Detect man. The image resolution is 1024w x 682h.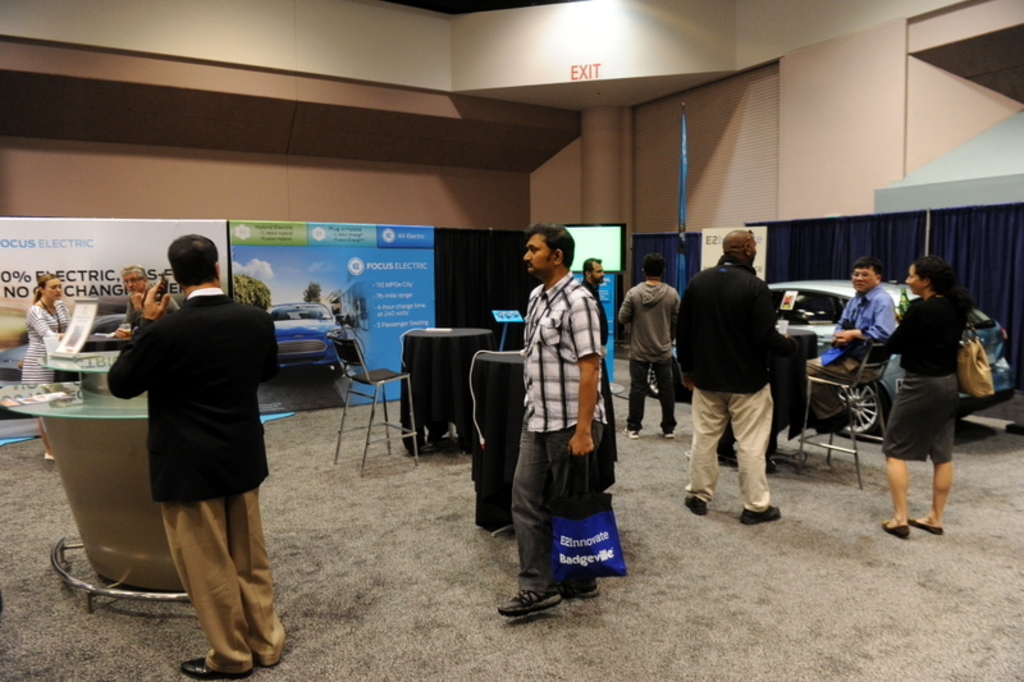
region(795, 260, 897, 376).
